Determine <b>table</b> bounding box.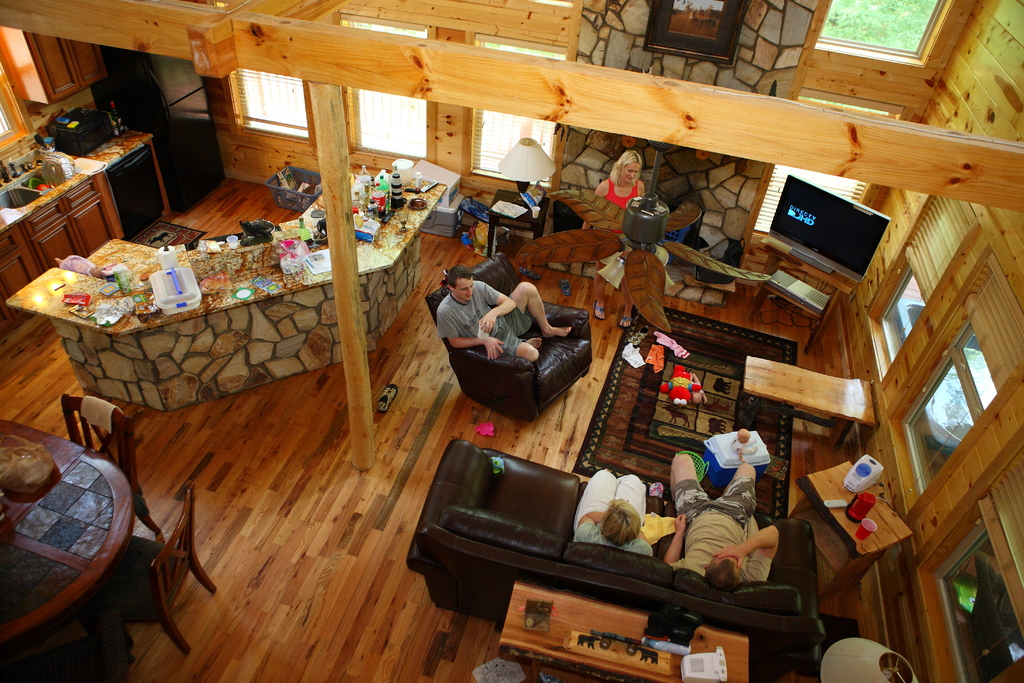
Determined: bbox(735, 353, 877, 452).
